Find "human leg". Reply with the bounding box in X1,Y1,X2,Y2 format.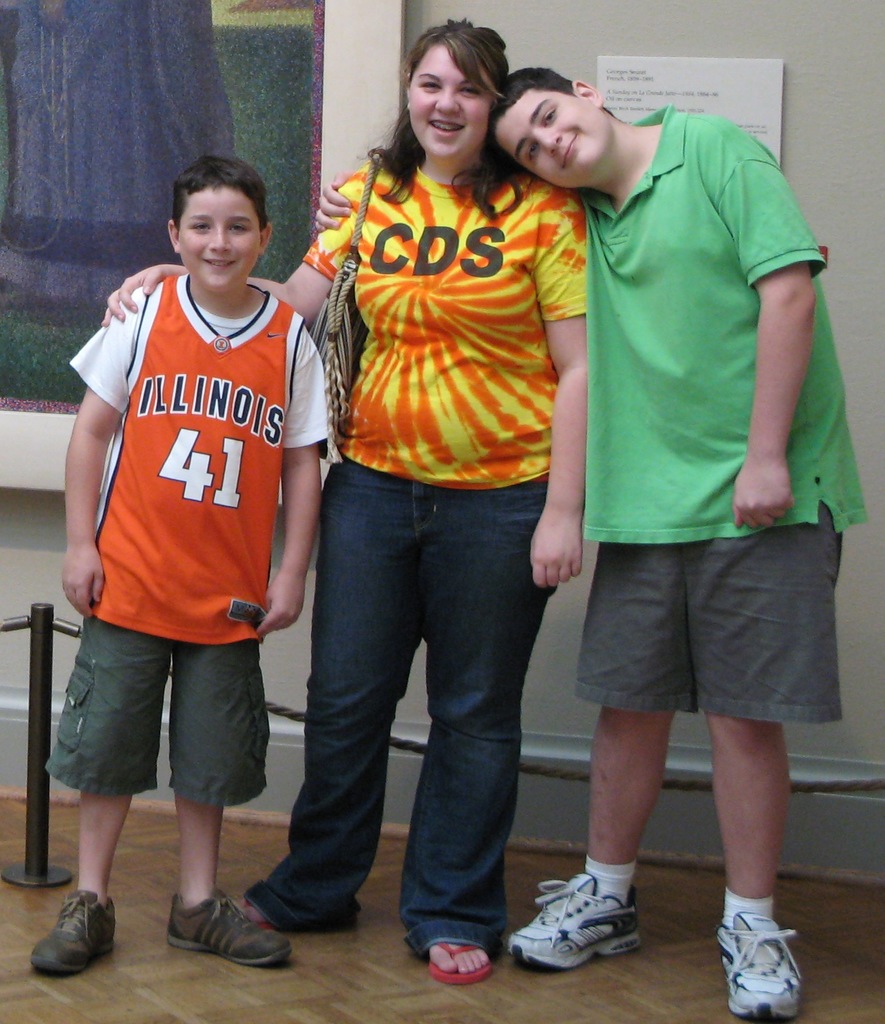
235,452,426,935.
